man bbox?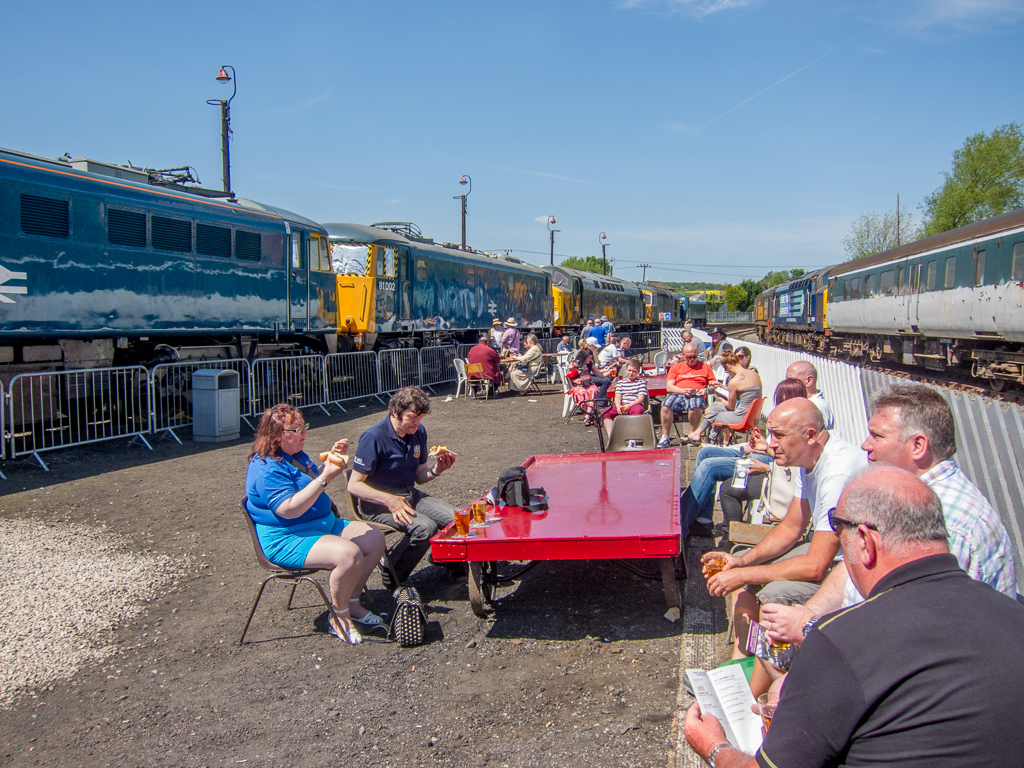
595, 334, 630, 369
